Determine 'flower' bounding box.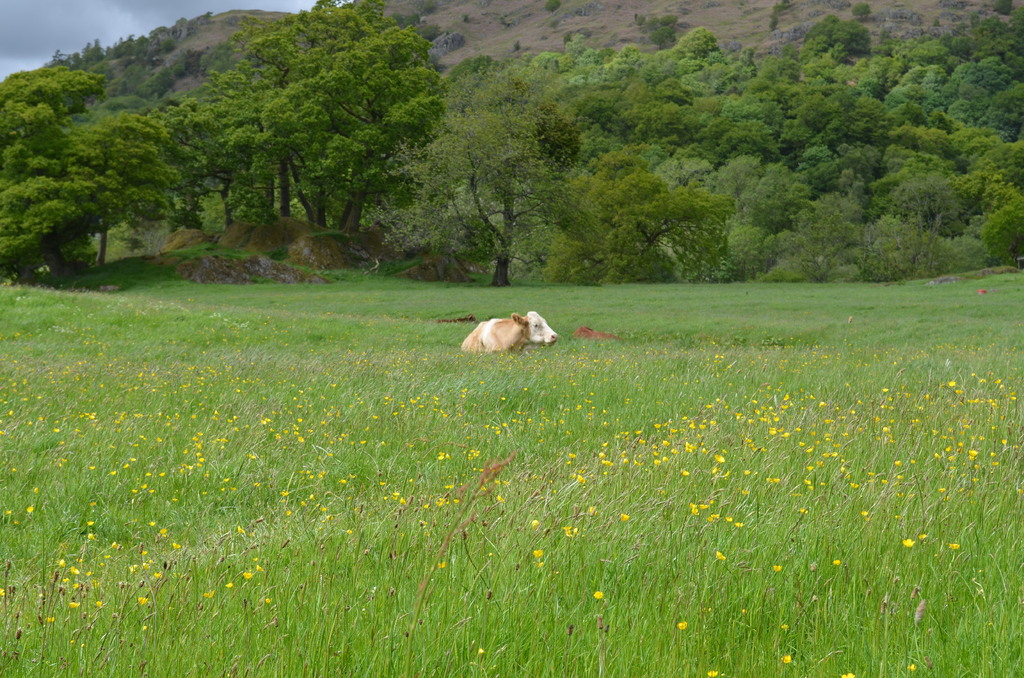
Determined: bbox=[770, 562, 785, 577].
